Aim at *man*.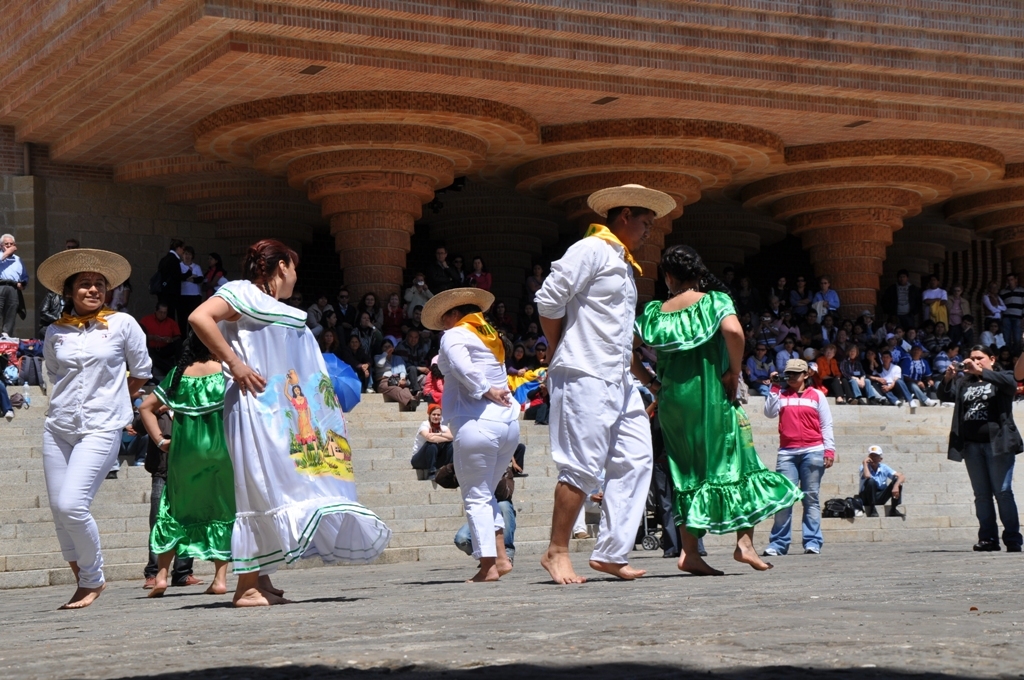
Aimed at 791, 275, 813, 320.
